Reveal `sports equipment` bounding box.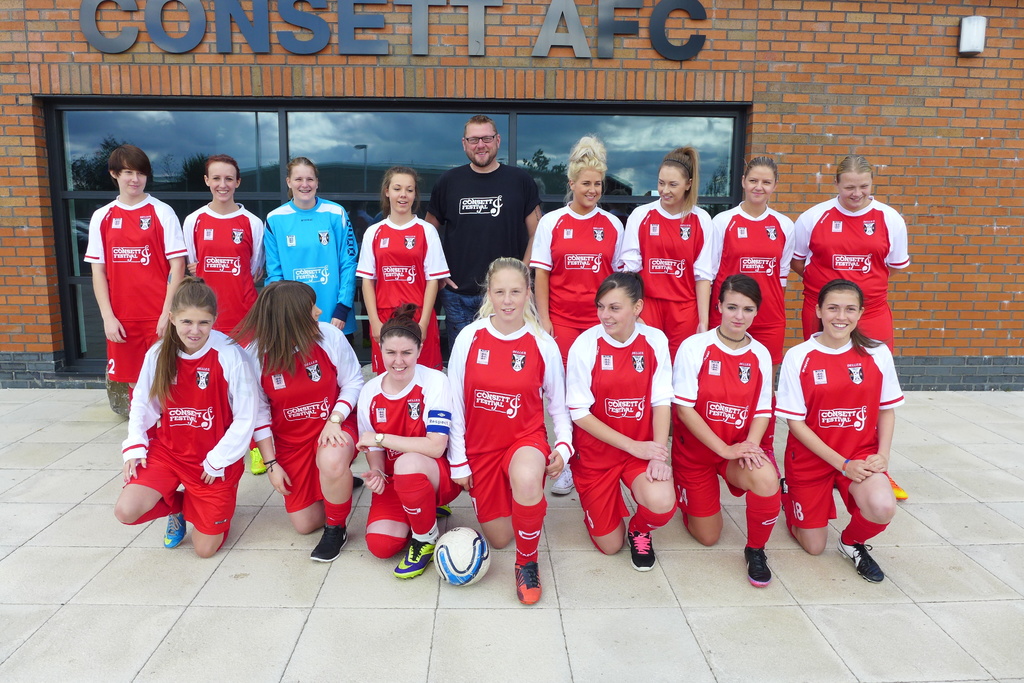
Revealed: x1=399 y1=529 x2=446 y2=577.
